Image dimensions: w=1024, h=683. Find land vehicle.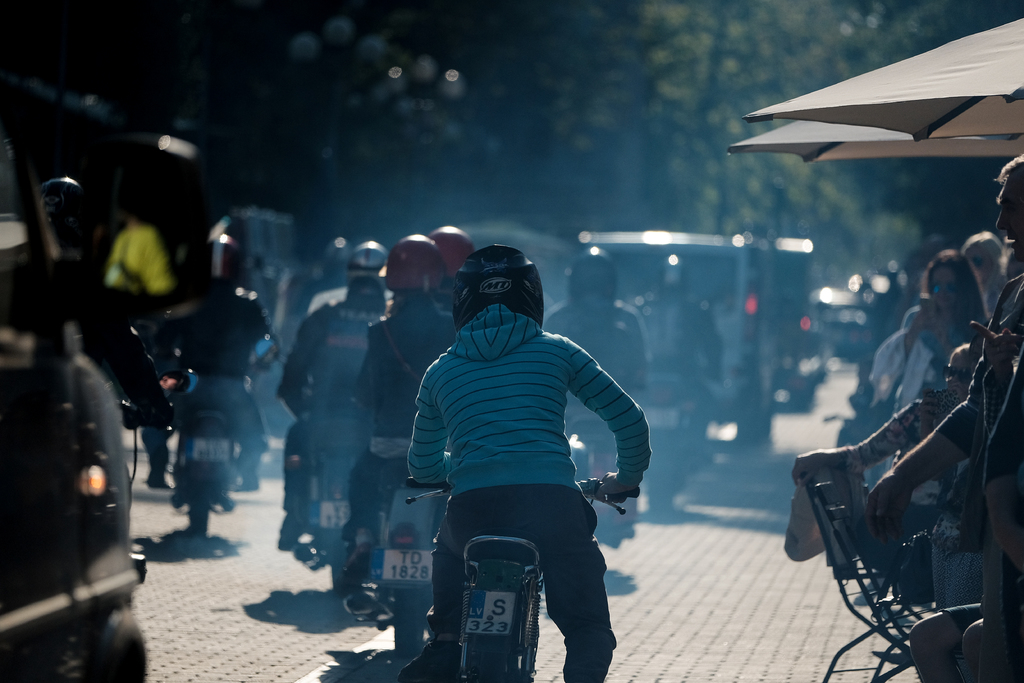
641/352/716/506.
